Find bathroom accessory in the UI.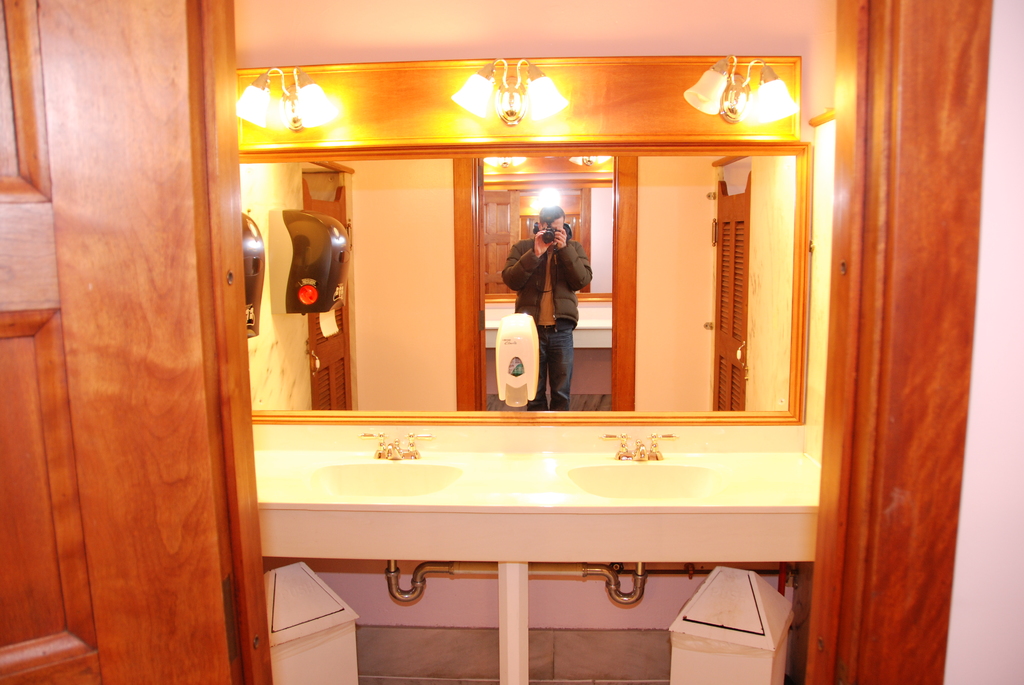
UI element at 600/427/634/462.
